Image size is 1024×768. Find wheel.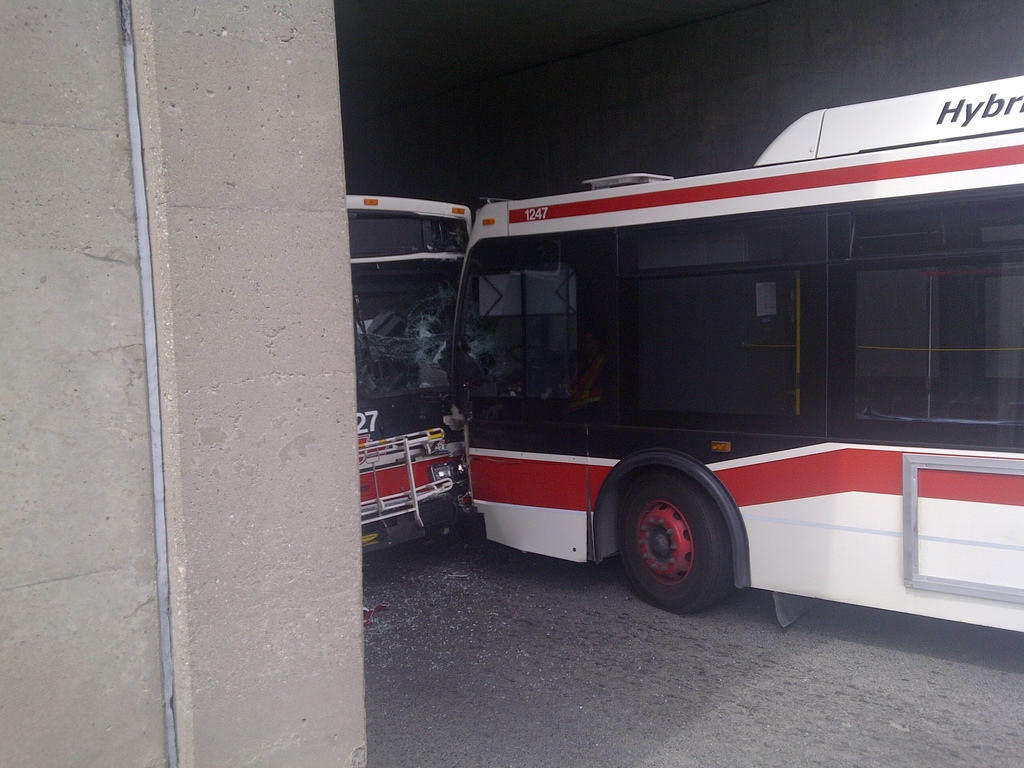
box(615, 460, 752, 609).
